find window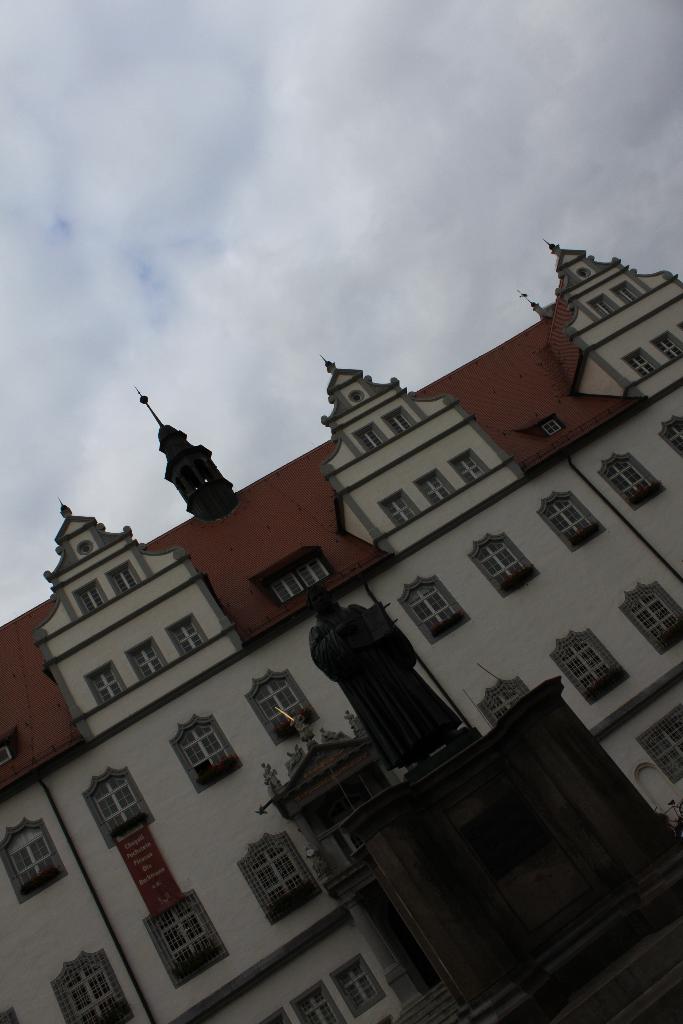
<box>478,676,532,729</box>
